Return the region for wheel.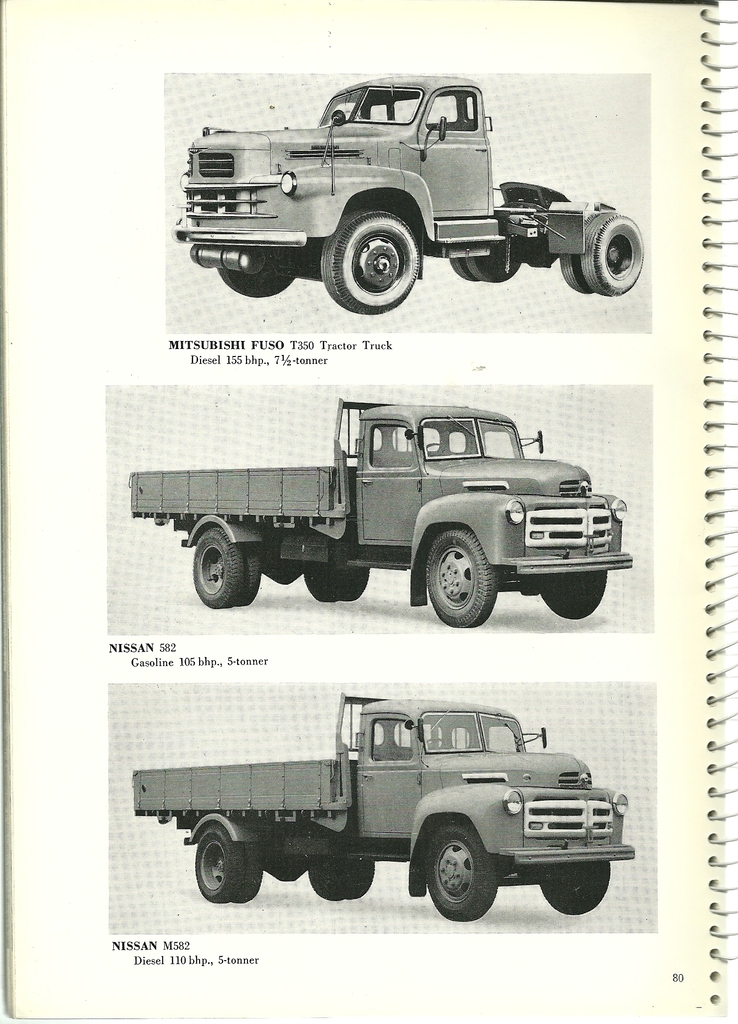
(x1=419, y1=828, x2=514, y2=915).
